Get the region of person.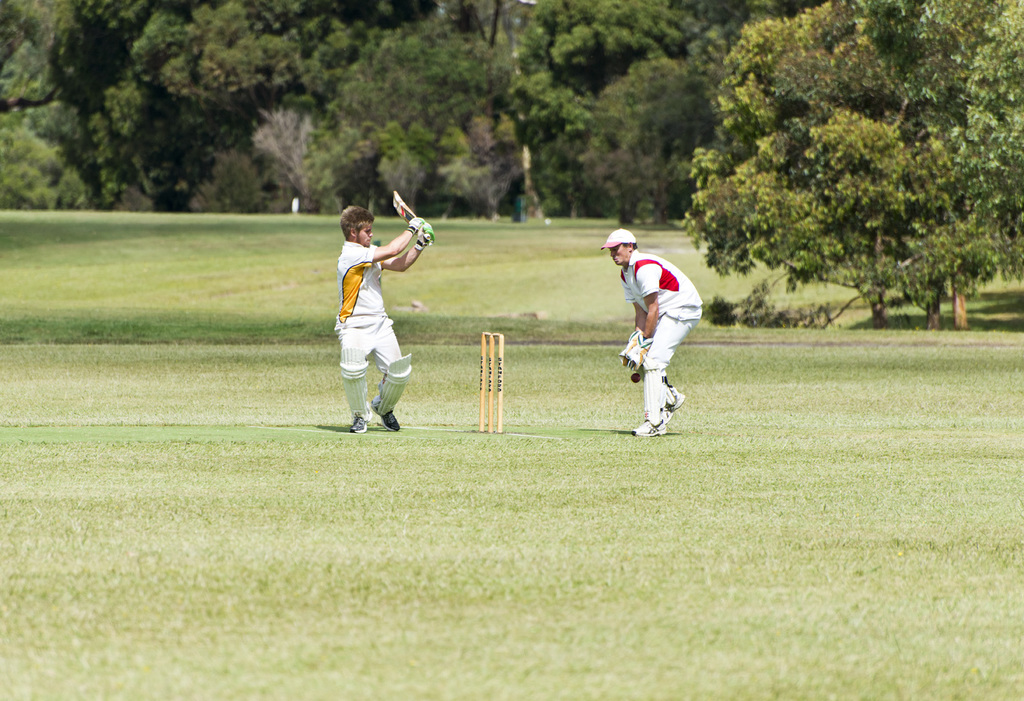
(left=333, top=204, right=431, bottom=442).
